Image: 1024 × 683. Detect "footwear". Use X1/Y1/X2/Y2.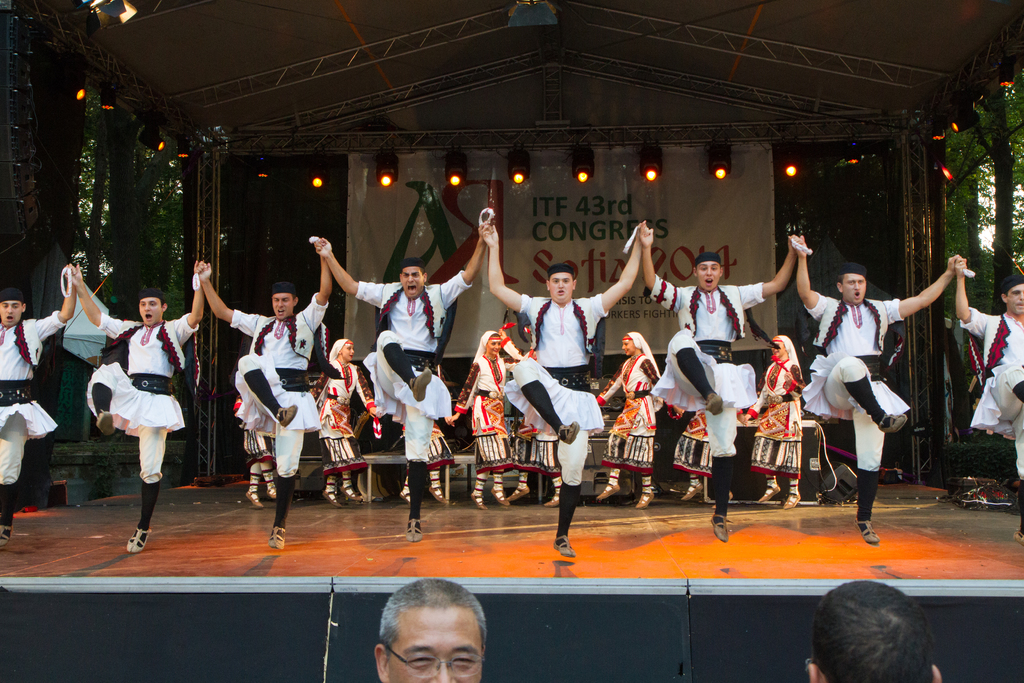
269/491/279/502.
